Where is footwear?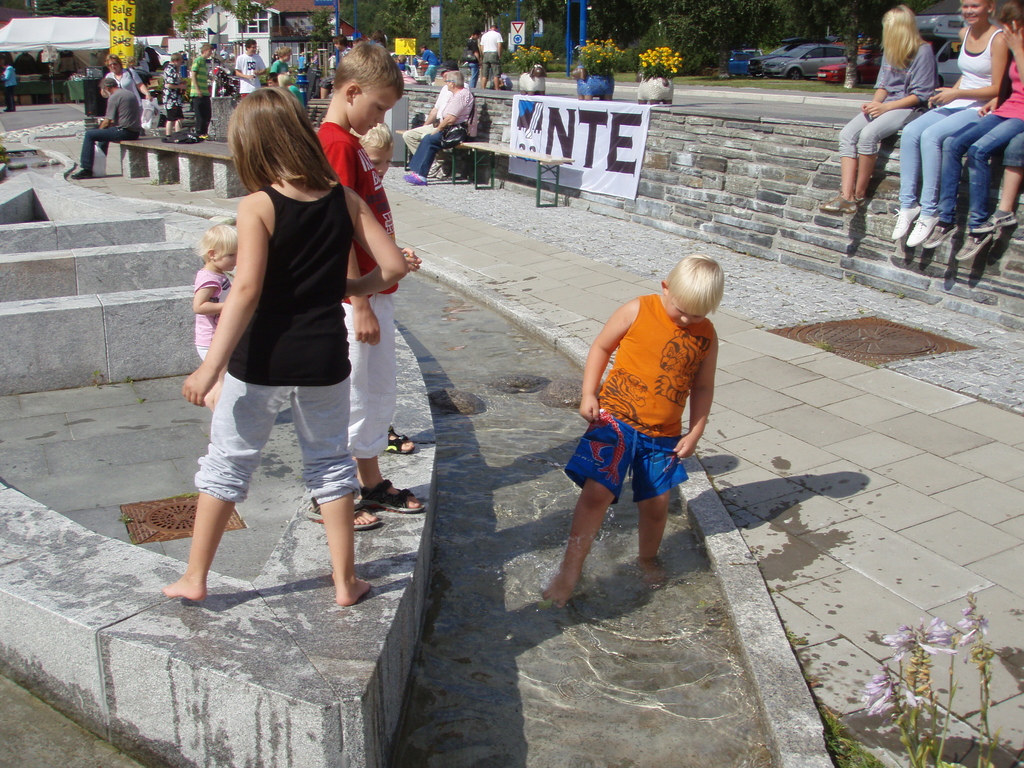
<region>968, 217, 993, 228</region>.
